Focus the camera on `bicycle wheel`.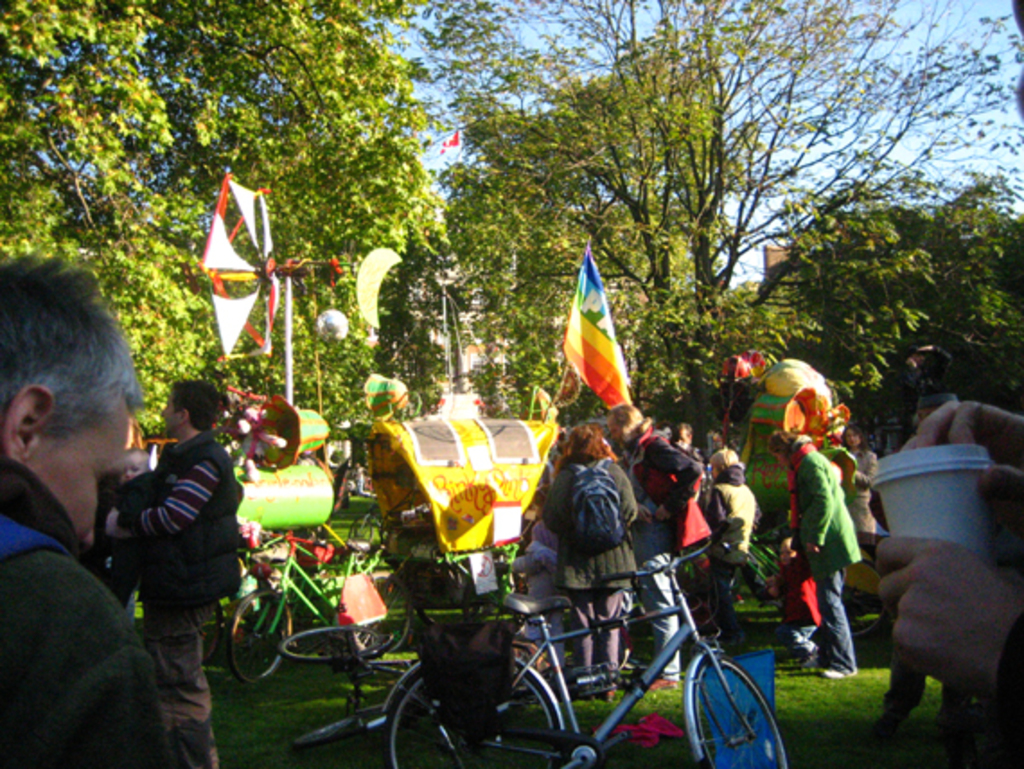
Focus region: [282,614,390,667].
